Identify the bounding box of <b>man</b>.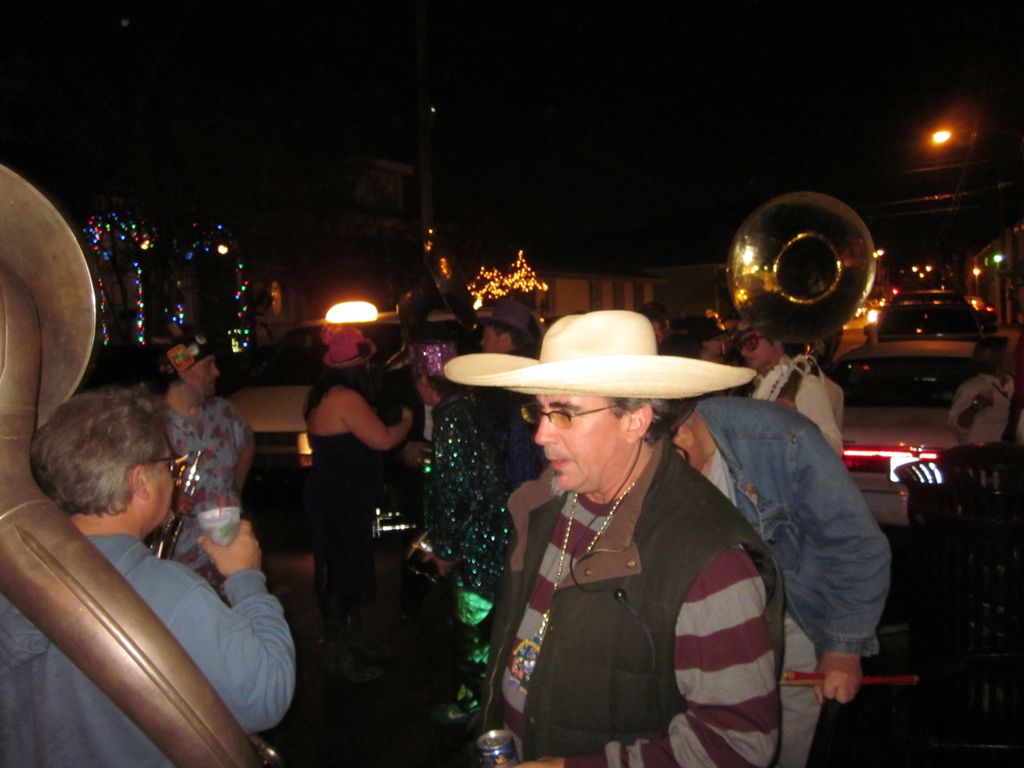
(left=0, top=385, right=297, bottom=767).
